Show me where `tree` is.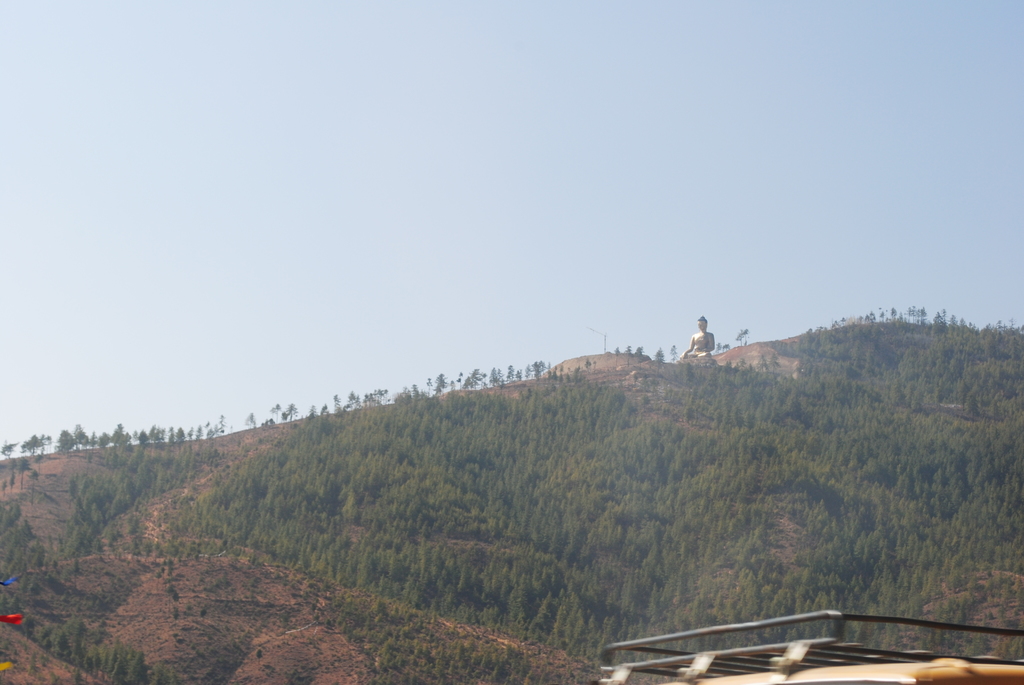
`tree` is at (left=488, top=366, right=500, bottom=386).
